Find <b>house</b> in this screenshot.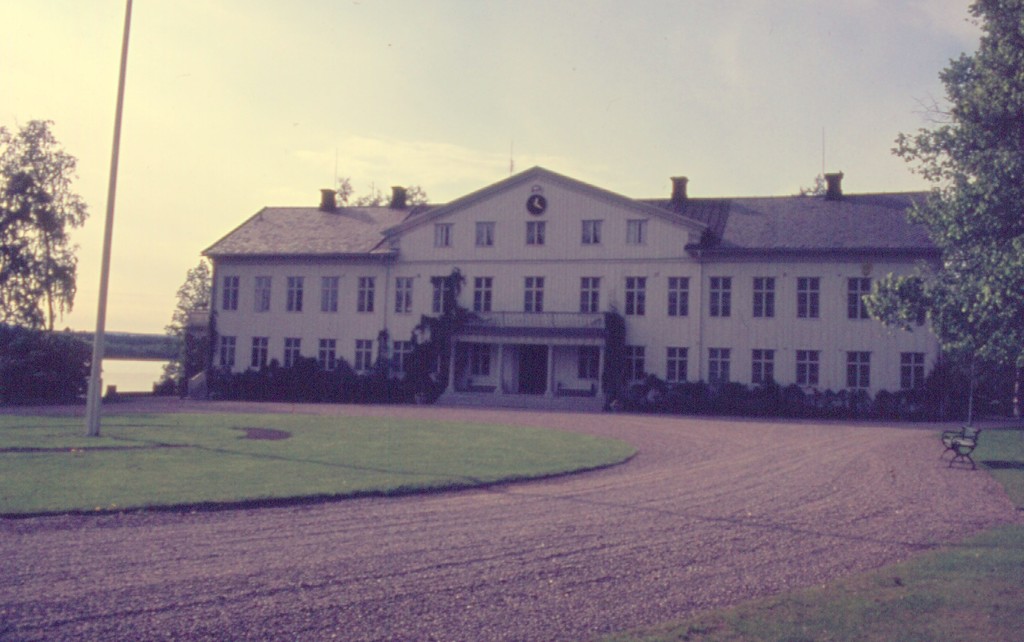
The bounding box for <b>house</b> is box(186, 162, 957, 409).
